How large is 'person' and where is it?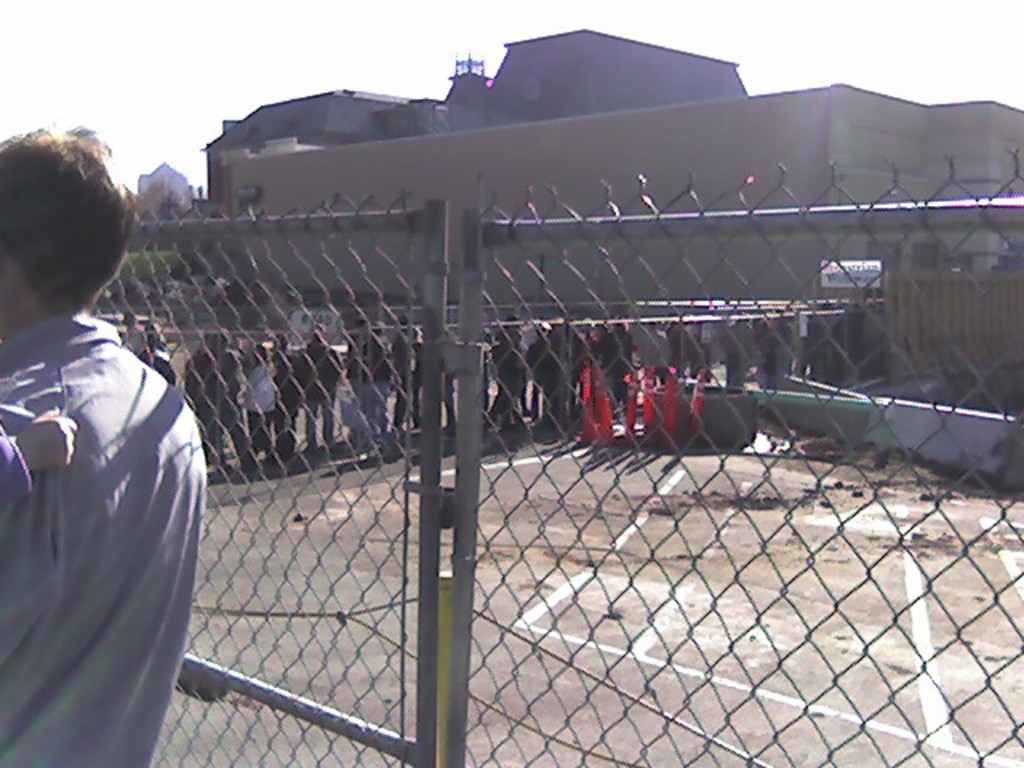
Bounding box: [x1=542, y1=320, x2=584, y2=418].
